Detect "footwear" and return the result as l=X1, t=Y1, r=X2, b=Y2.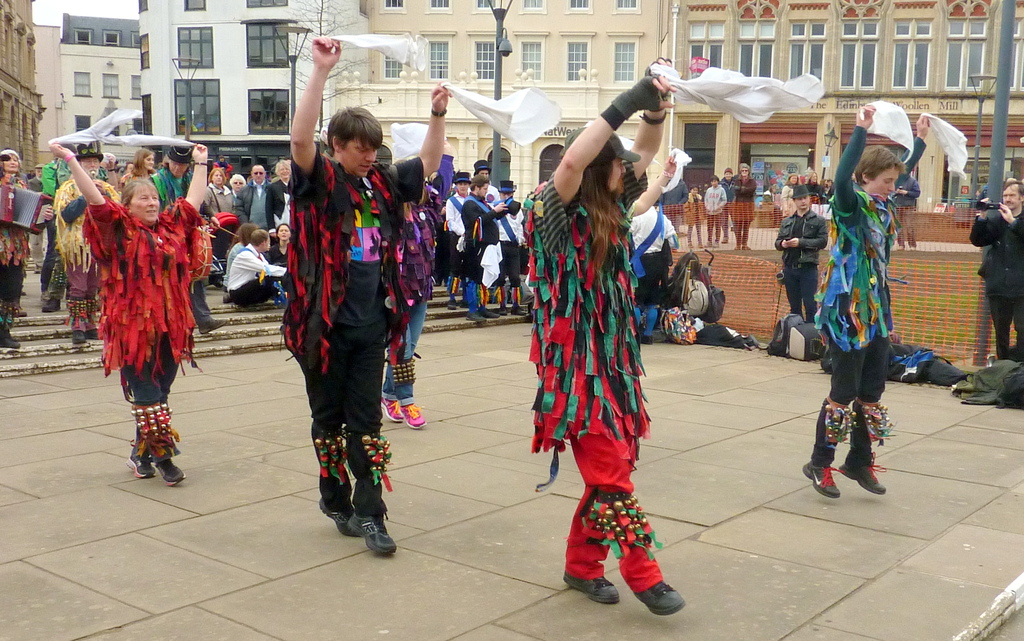
l=0, t=321, r=19, b=352.
